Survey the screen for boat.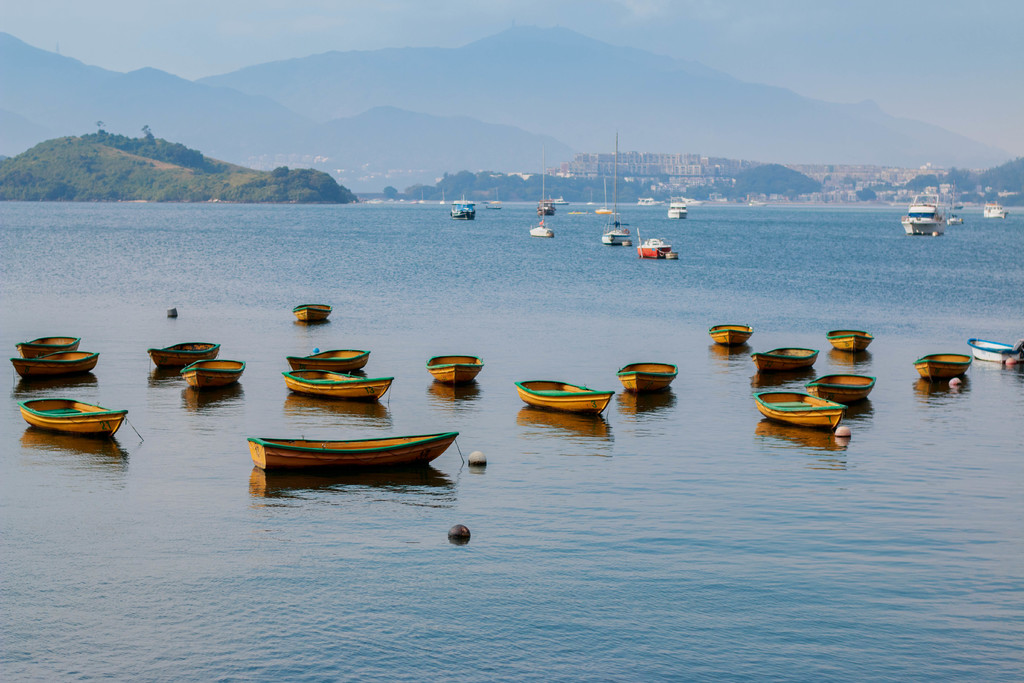
Survey found: BBox(20, 399, 125, 443).
